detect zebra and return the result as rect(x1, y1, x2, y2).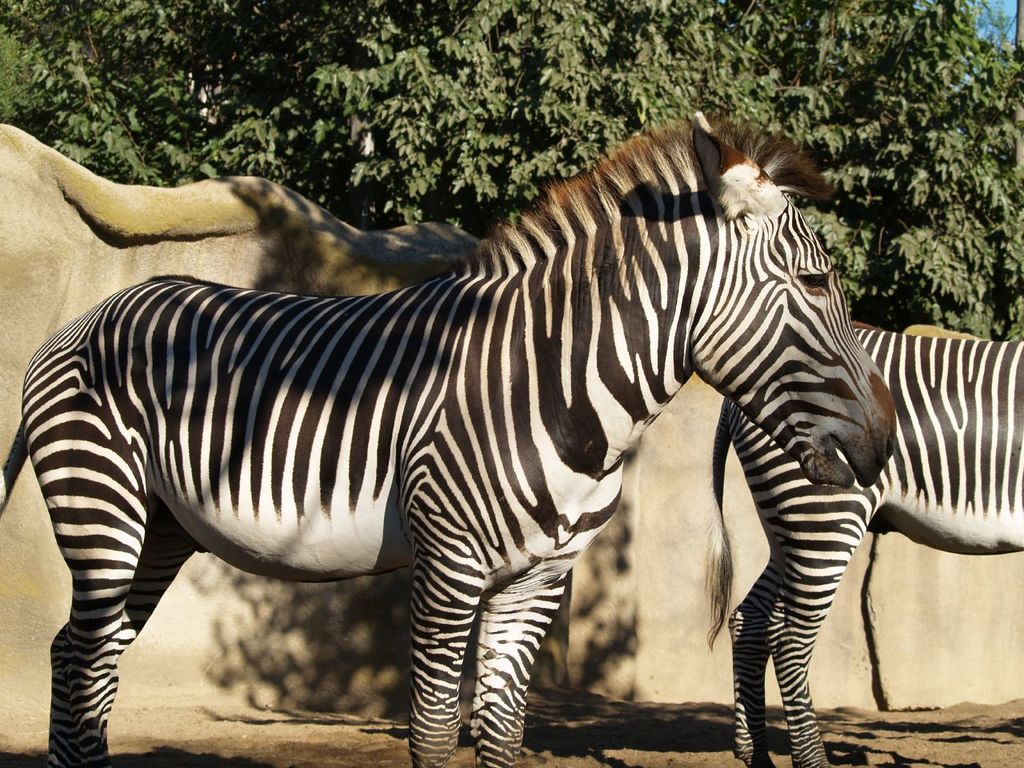
rect(702, 325, 1023, 767).
